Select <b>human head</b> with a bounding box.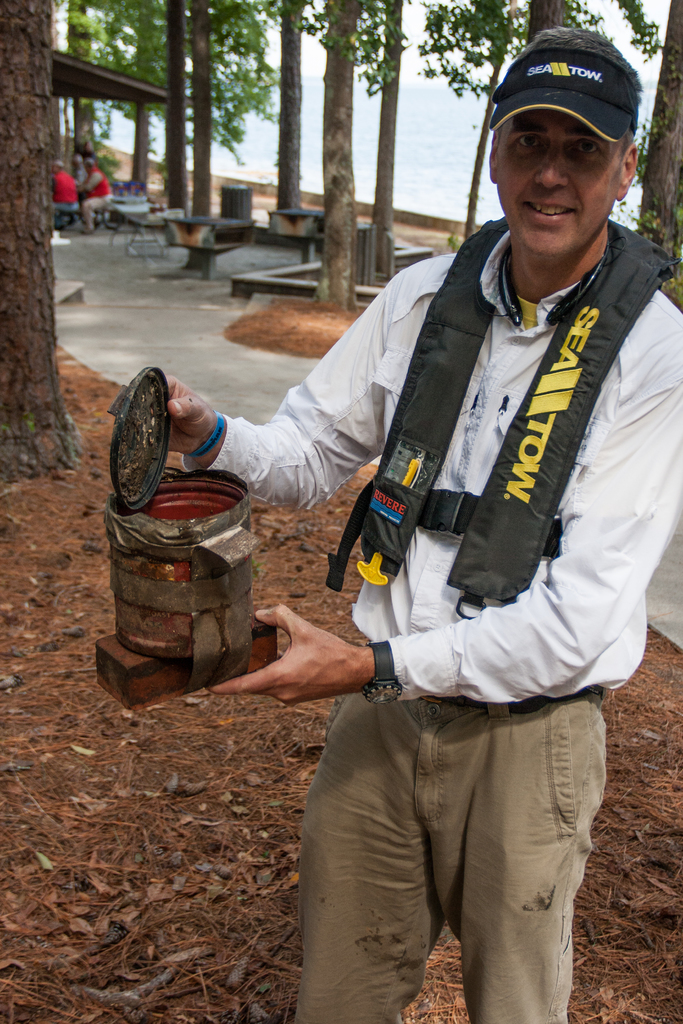
[left=485, top=35, right=668, bottom=252].
